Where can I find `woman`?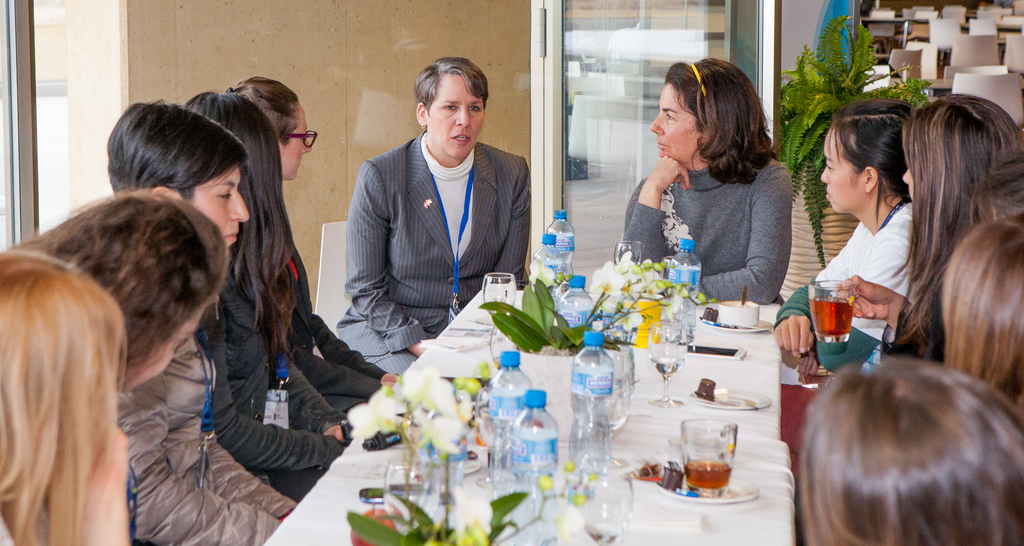
You can find it at (775, 95, 914, 360).
